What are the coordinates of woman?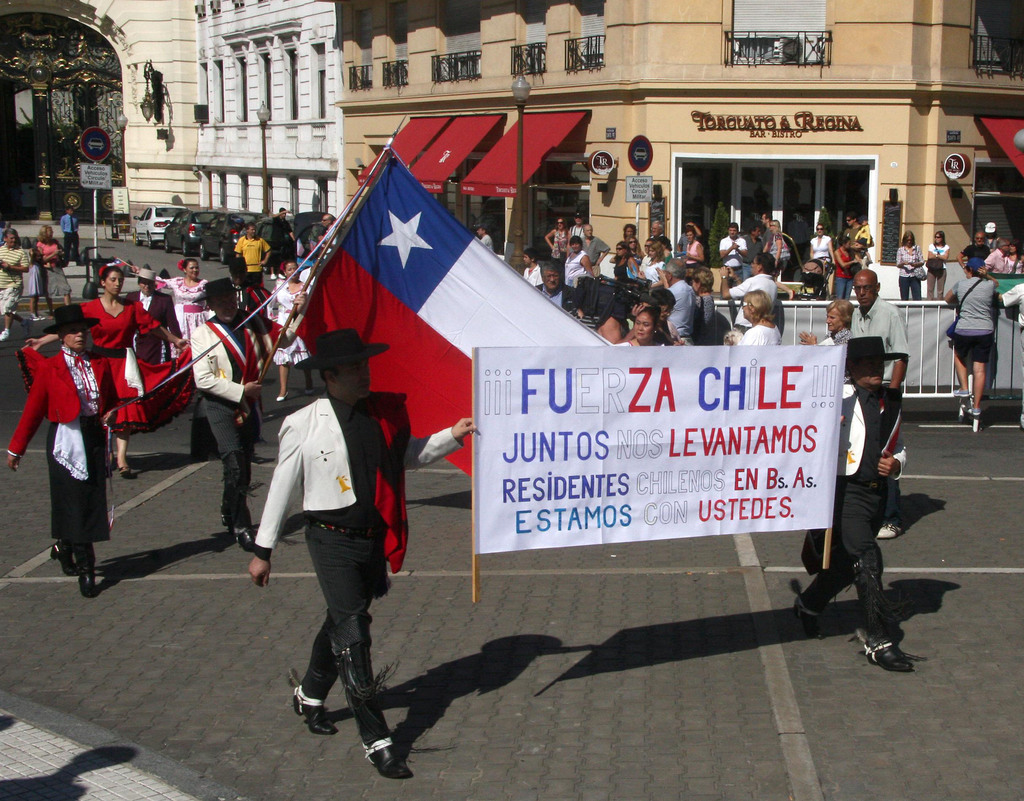
left=807, top=224, right=836, bottom=299.
